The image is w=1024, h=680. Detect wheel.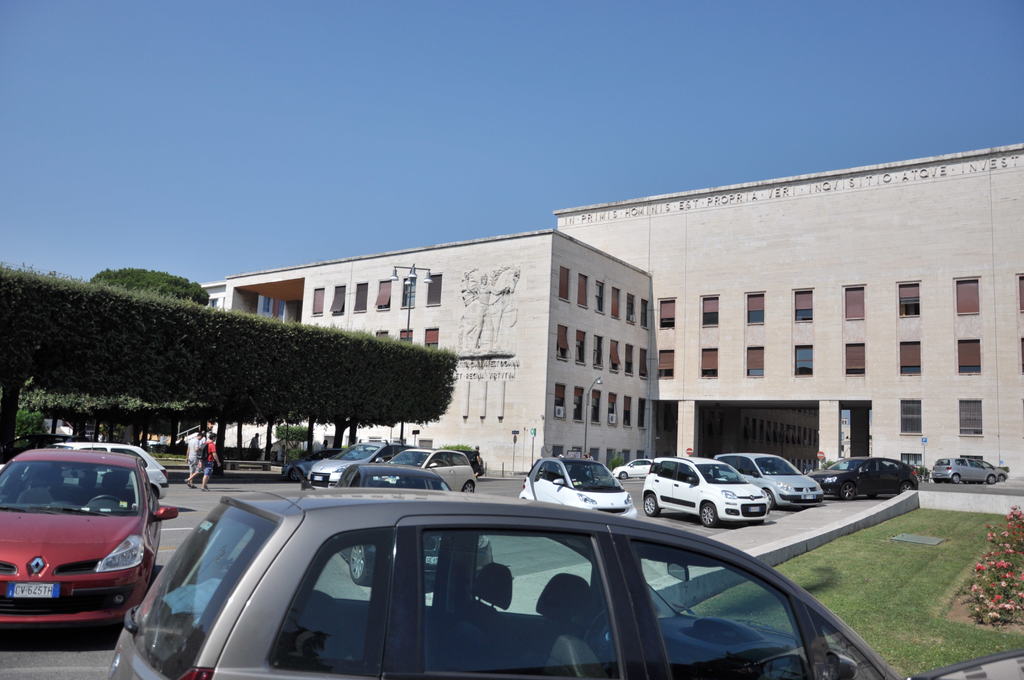
Detection: box=[998, 474, 1005, 482].
